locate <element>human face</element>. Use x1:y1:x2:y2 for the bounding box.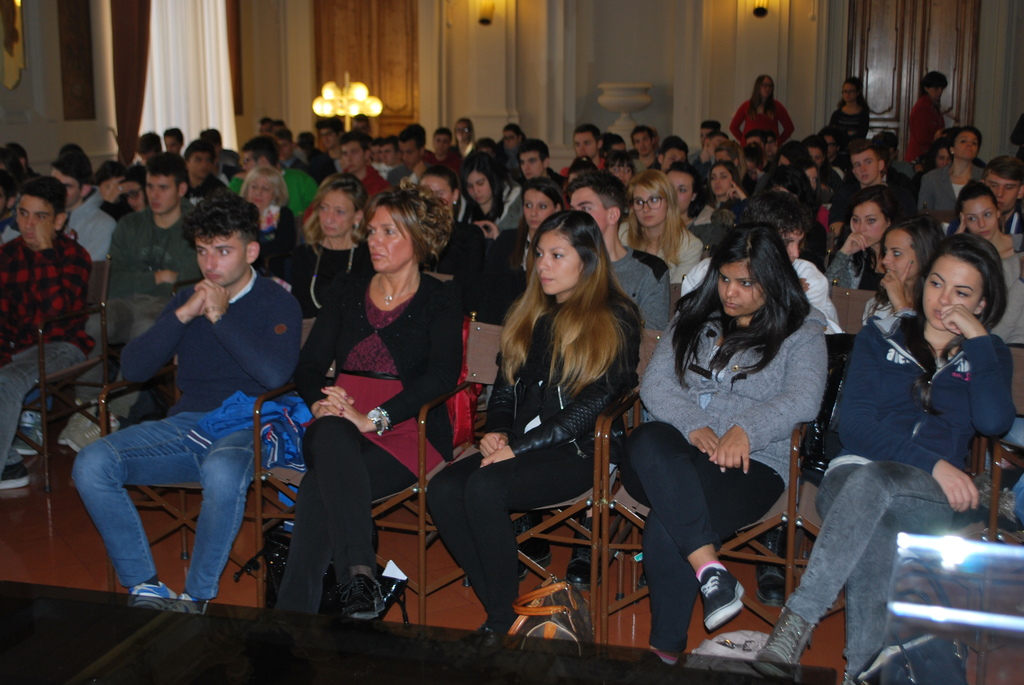
524:187:554:230.
